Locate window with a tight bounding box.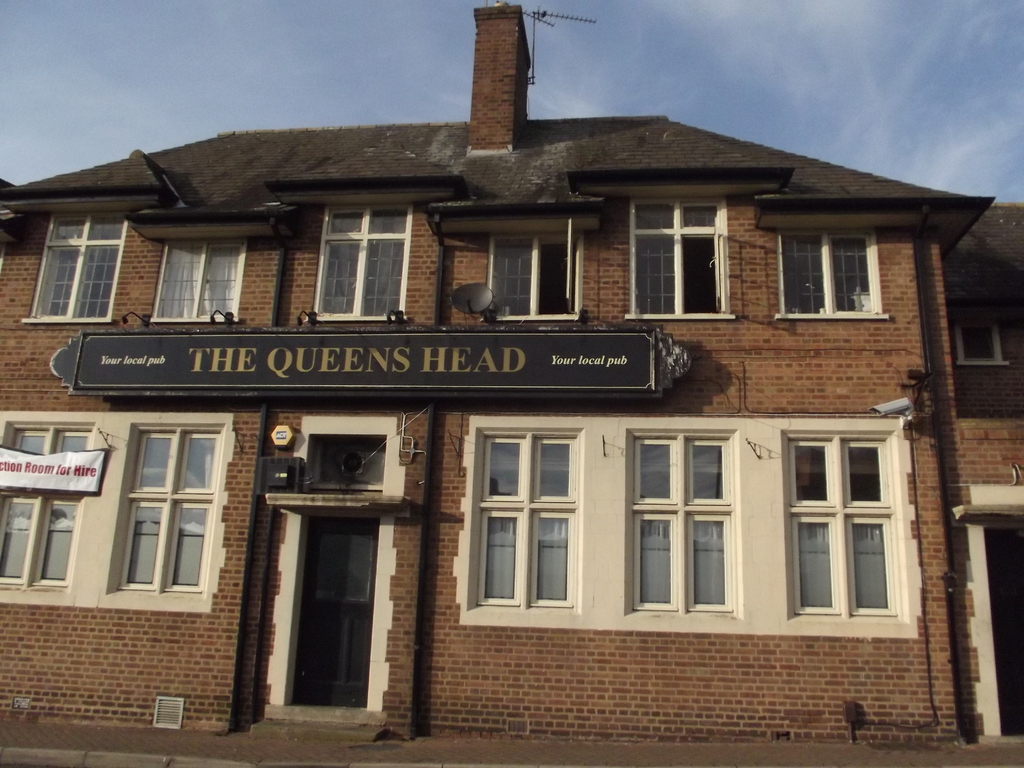
left=473, top=427, right=576, bottom=611.
